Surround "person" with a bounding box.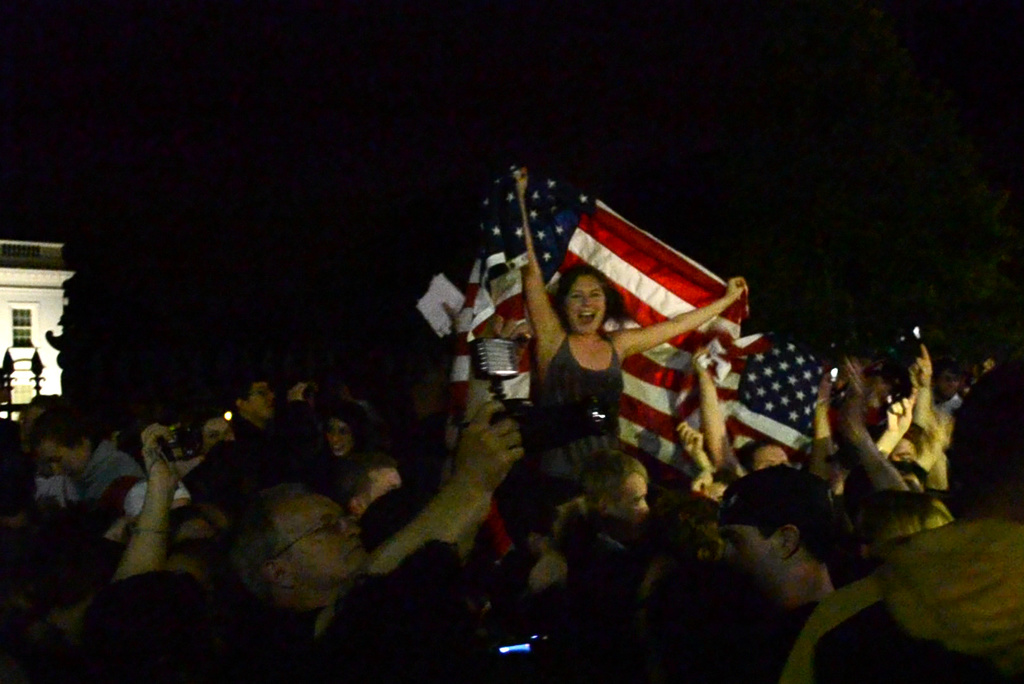
[224,394,524,683].
